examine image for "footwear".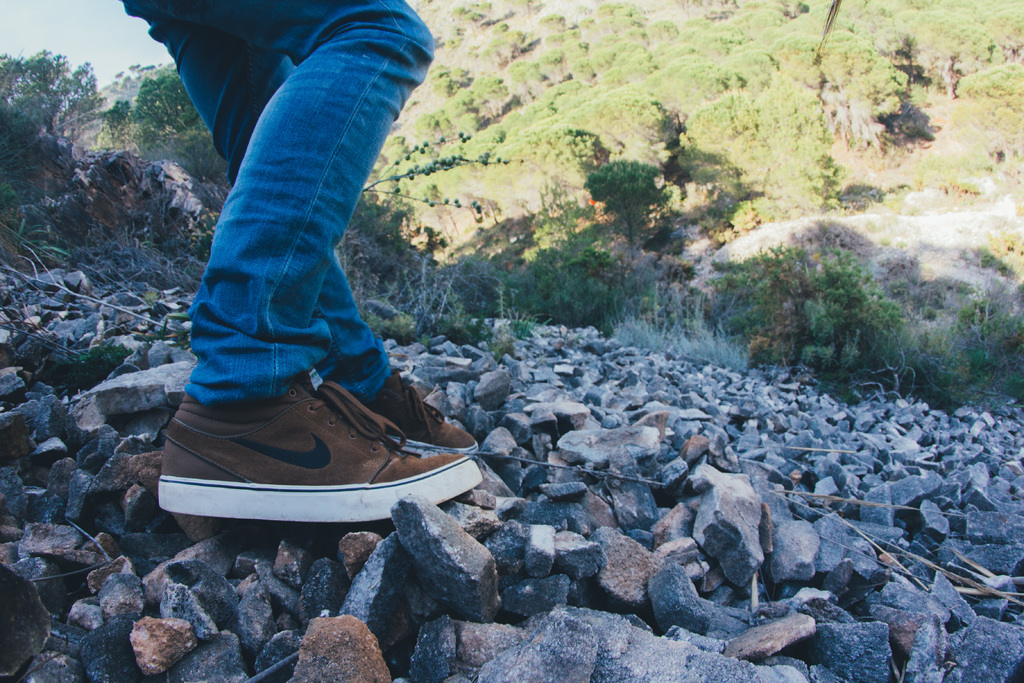
Examination result: {"x1": 147, "y1": 355, "x2": 486, "y2": 534}.
